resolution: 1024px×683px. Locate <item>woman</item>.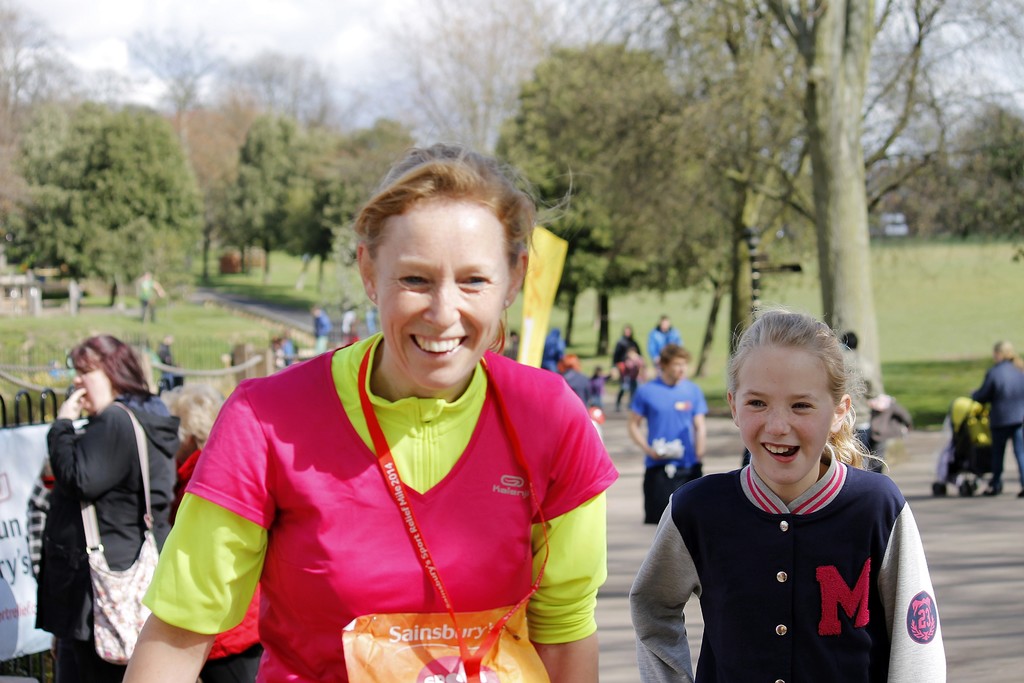
119/140/617/682.
